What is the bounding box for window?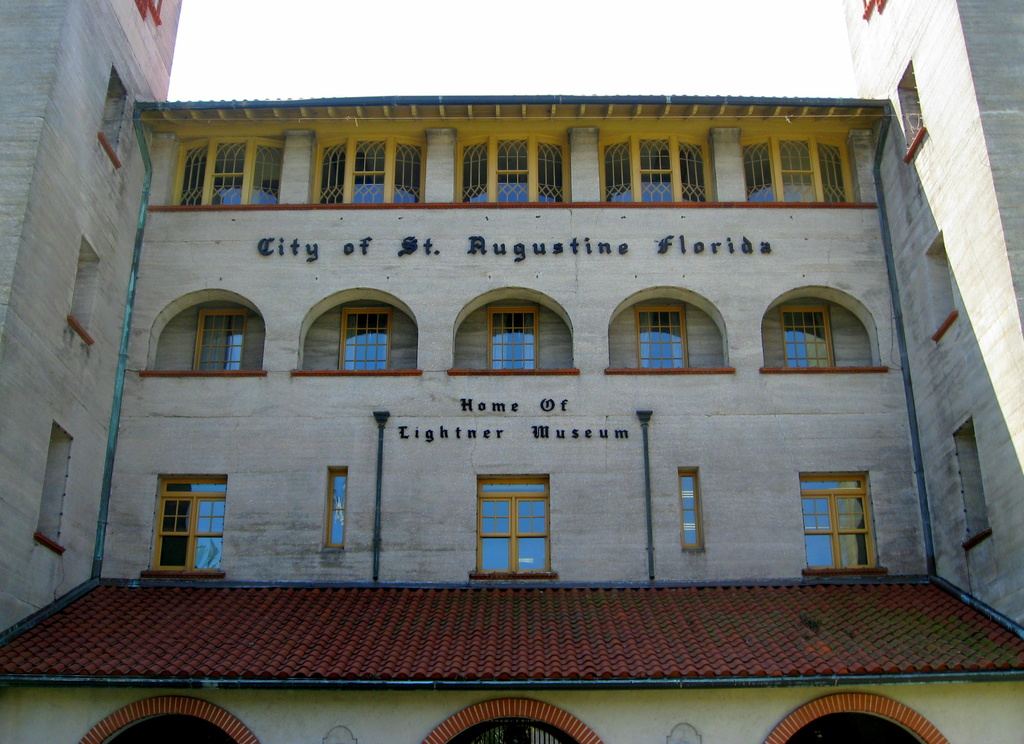
Rect(742, 130, 860, 204).
